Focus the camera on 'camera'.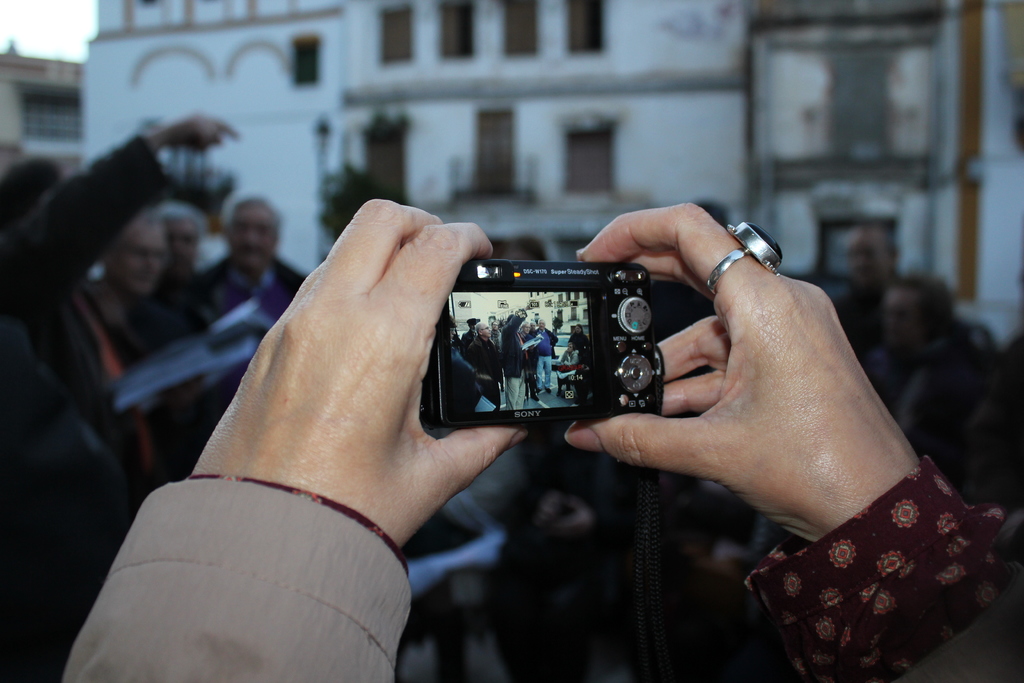
Focus region: <bbox>429, 258, 664, 436</bbox>.
